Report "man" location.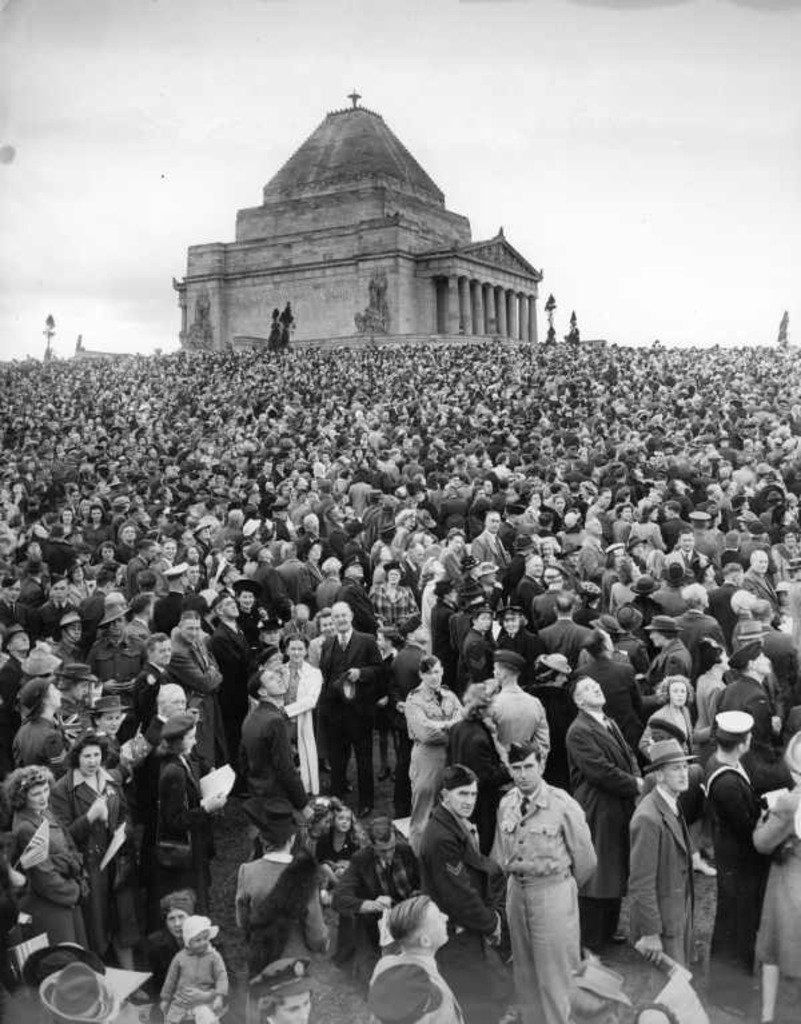
Report: <box>125,539,162,570</box>.
